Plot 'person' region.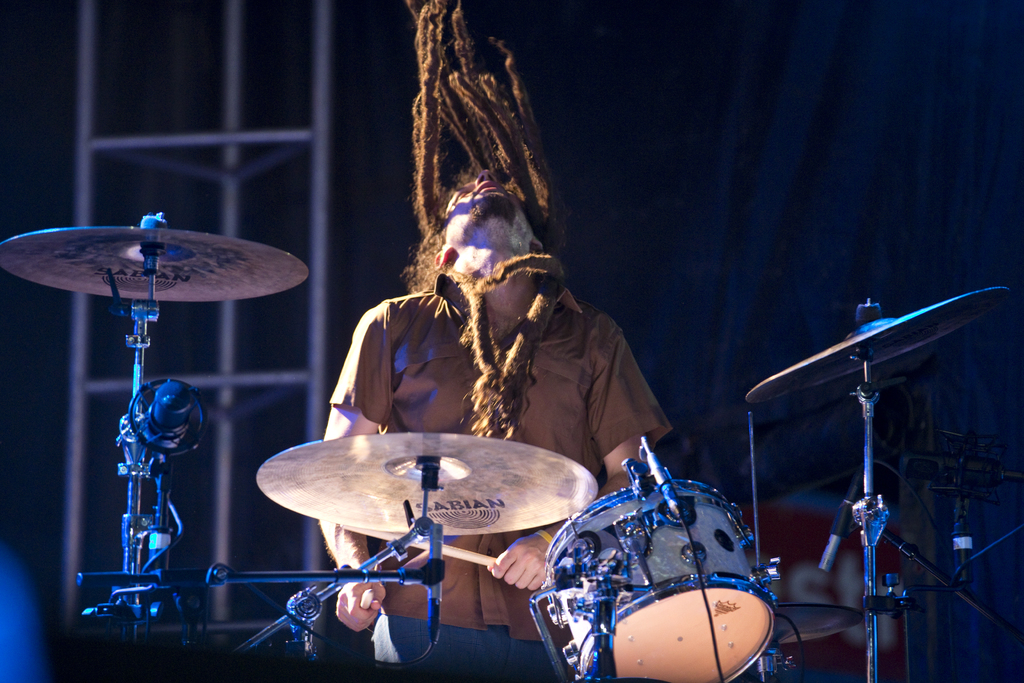
Plotted at pyautogui.locateOnScreen(319, 0, 657, 682).
